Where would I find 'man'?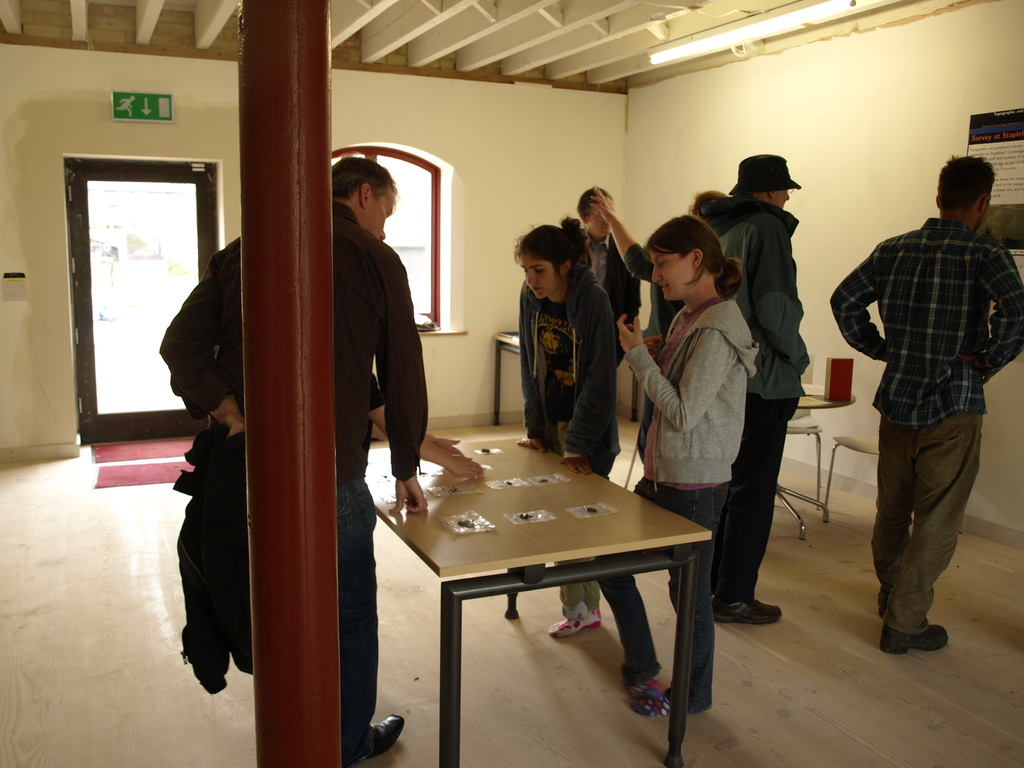
At rect(576, 184, 648, 360).
